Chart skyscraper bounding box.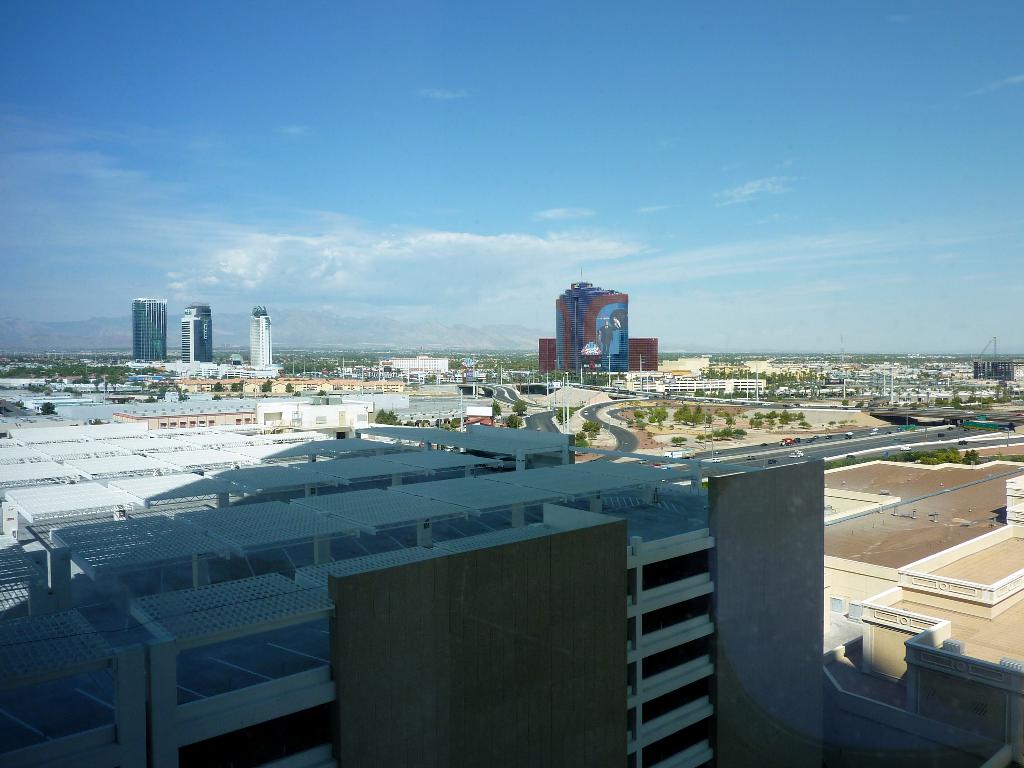
Charted: crop(181, 300, 217, 362).
